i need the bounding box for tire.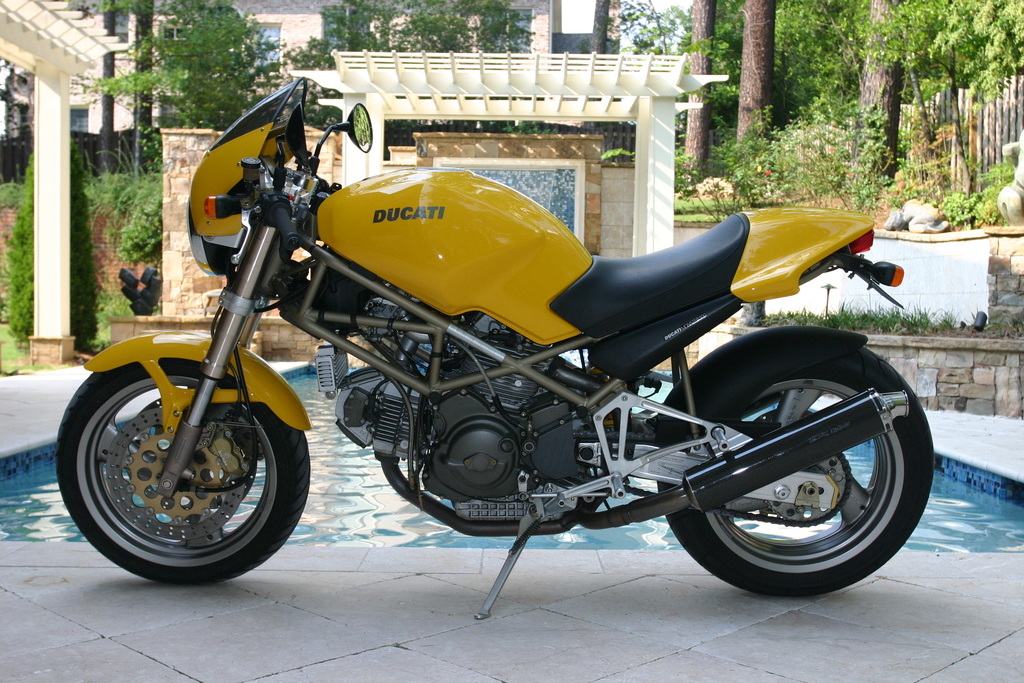
Here it is: detection(58, 352, 305, 589).
